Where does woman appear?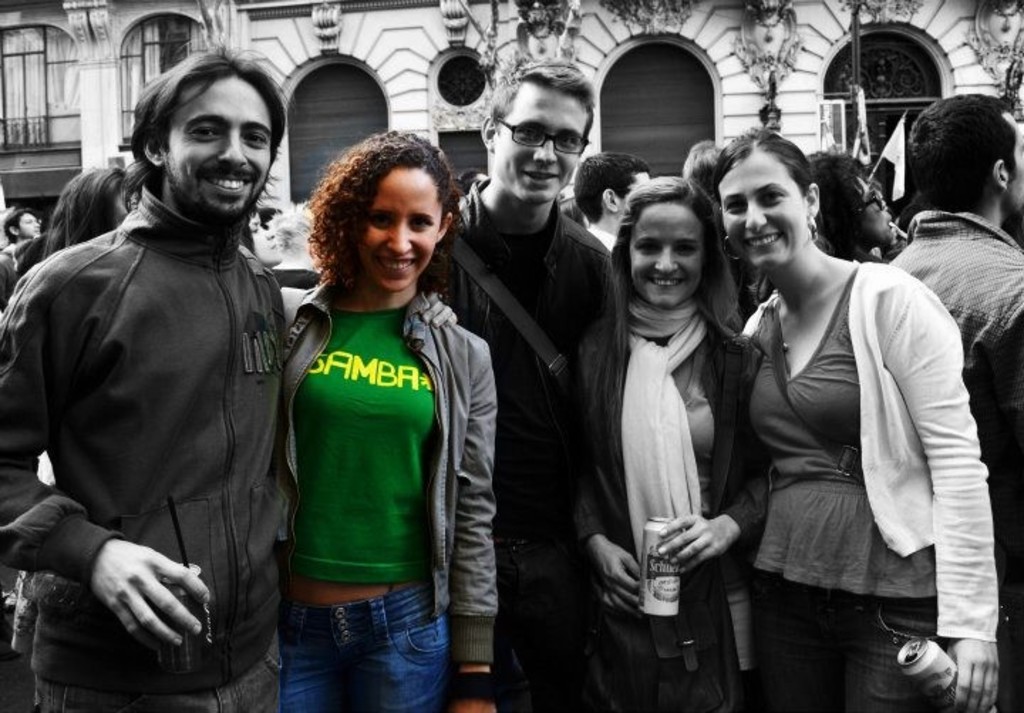
Appears at 280,121,501,712.
